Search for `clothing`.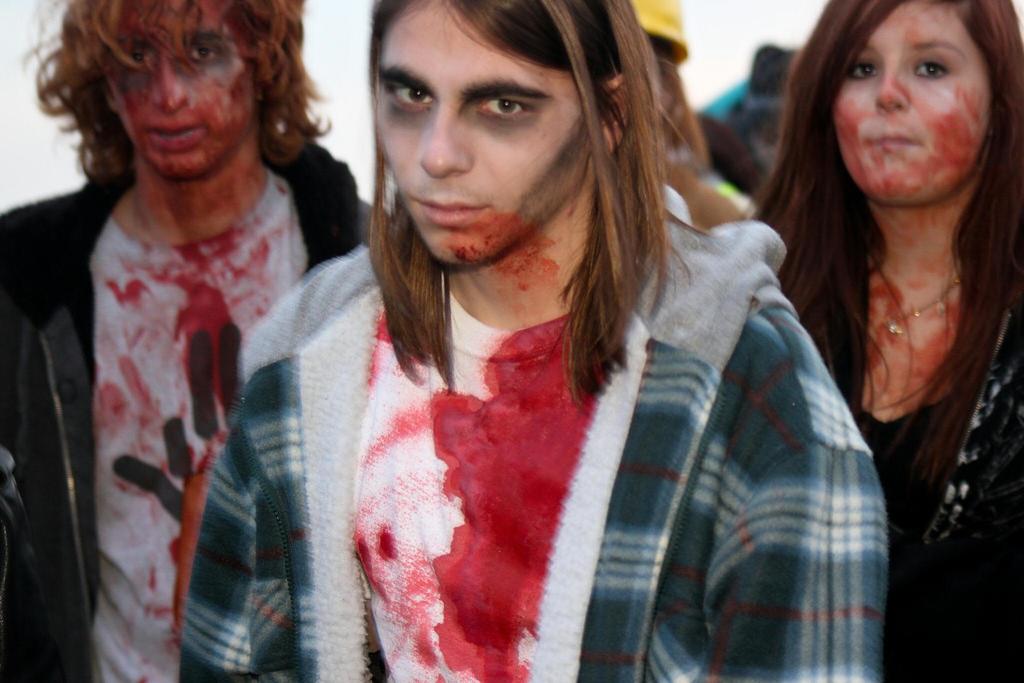
Found at crop(0, 138, 374, 682).
